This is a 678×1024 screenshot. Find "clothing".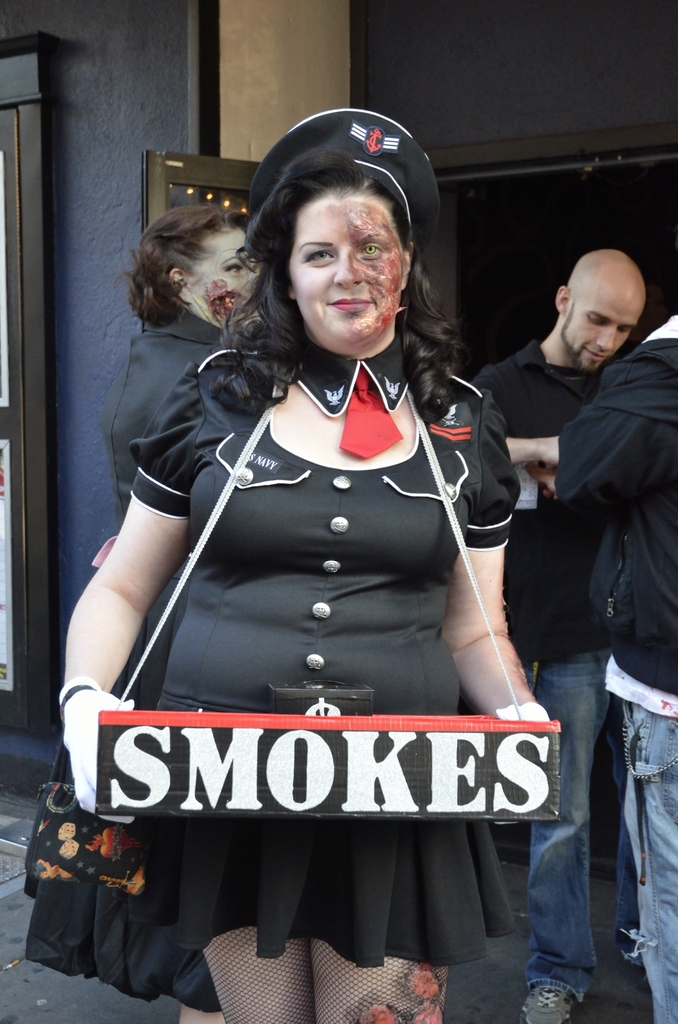
Bounding box: bbox(127, 306, 519, 789).
